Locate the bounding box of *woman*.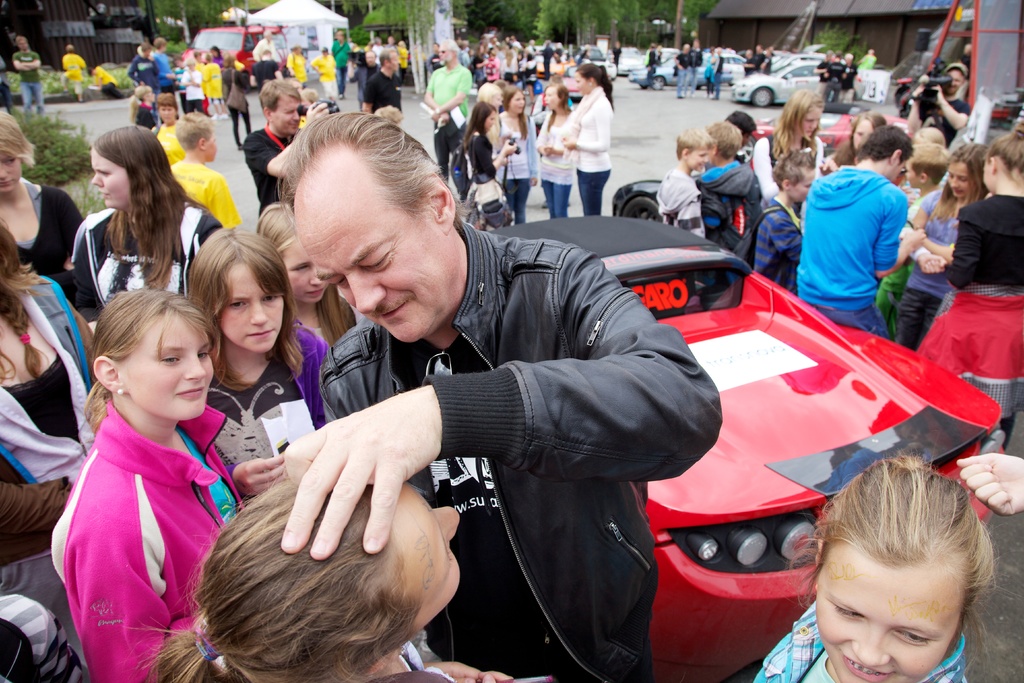
Bounding box: x1=480 y1=81 x2=515 y2=169.
